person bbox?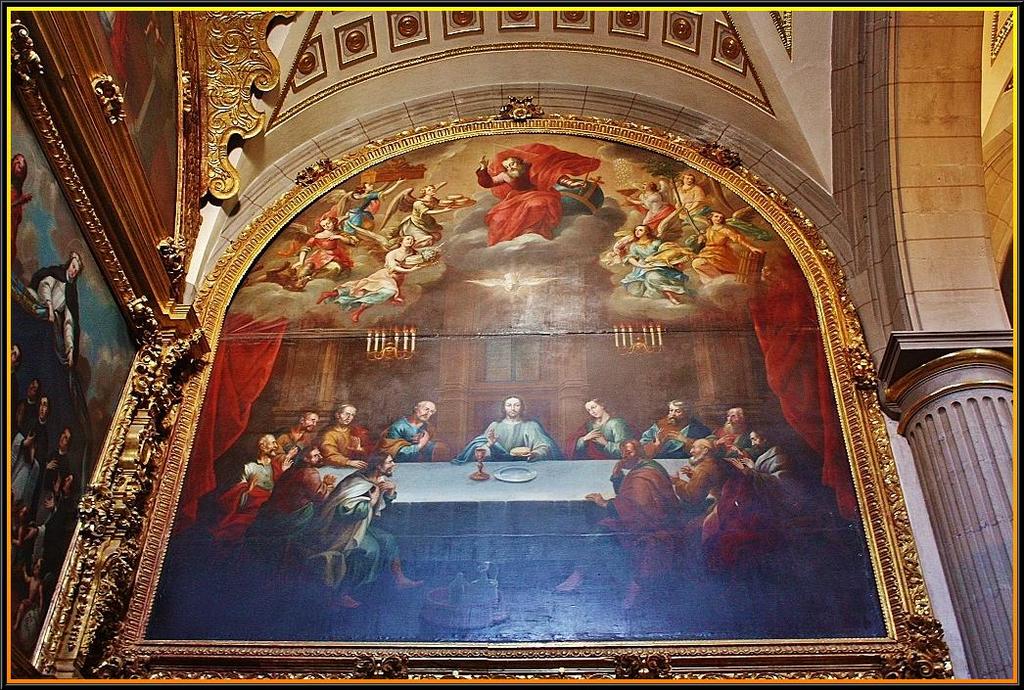
select_region(317, 236, 441, 322)
